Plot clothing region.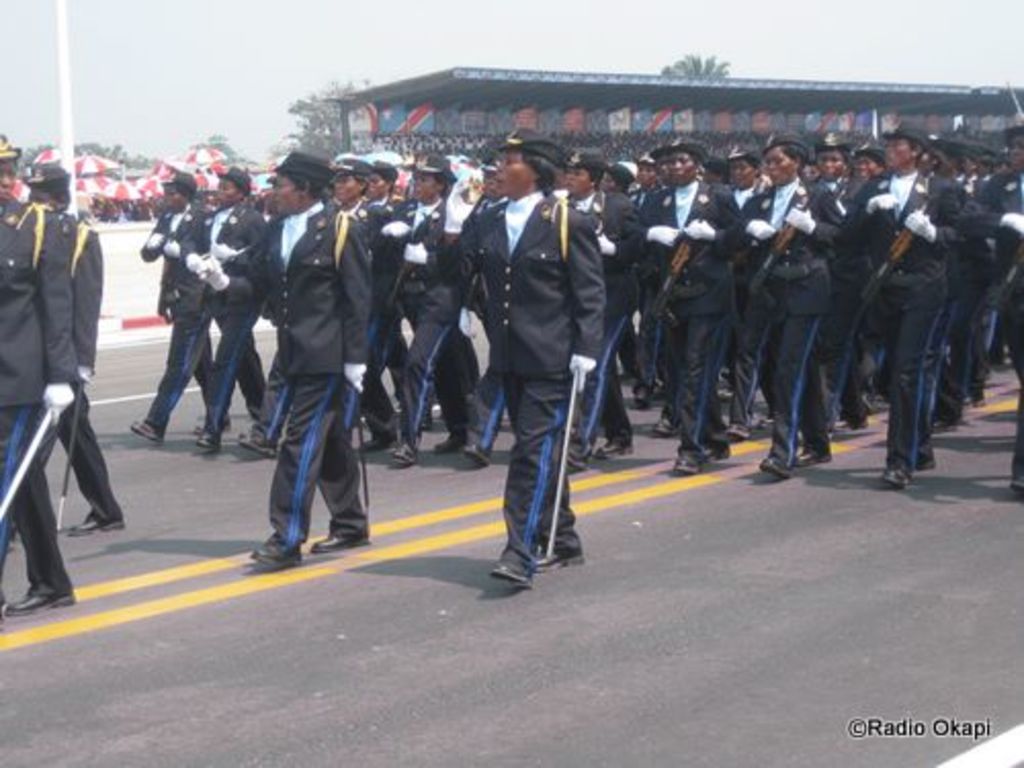
Plotted at <bbox>479, 188, 612, 580</bbox>.
